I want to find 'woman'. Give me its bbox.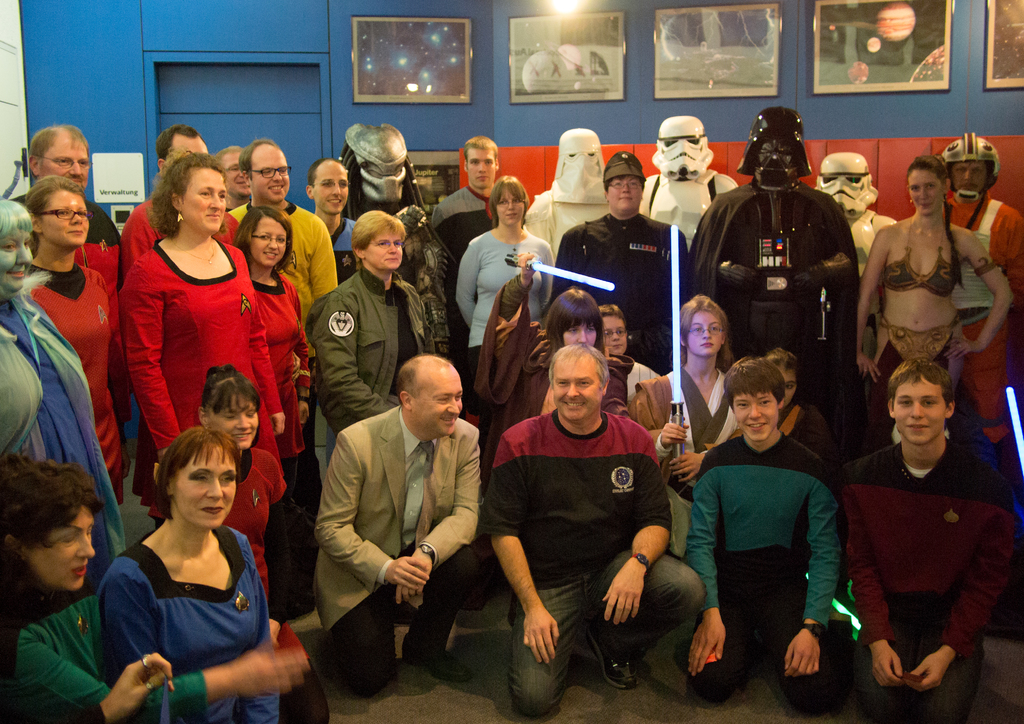
731:348:826:456.
